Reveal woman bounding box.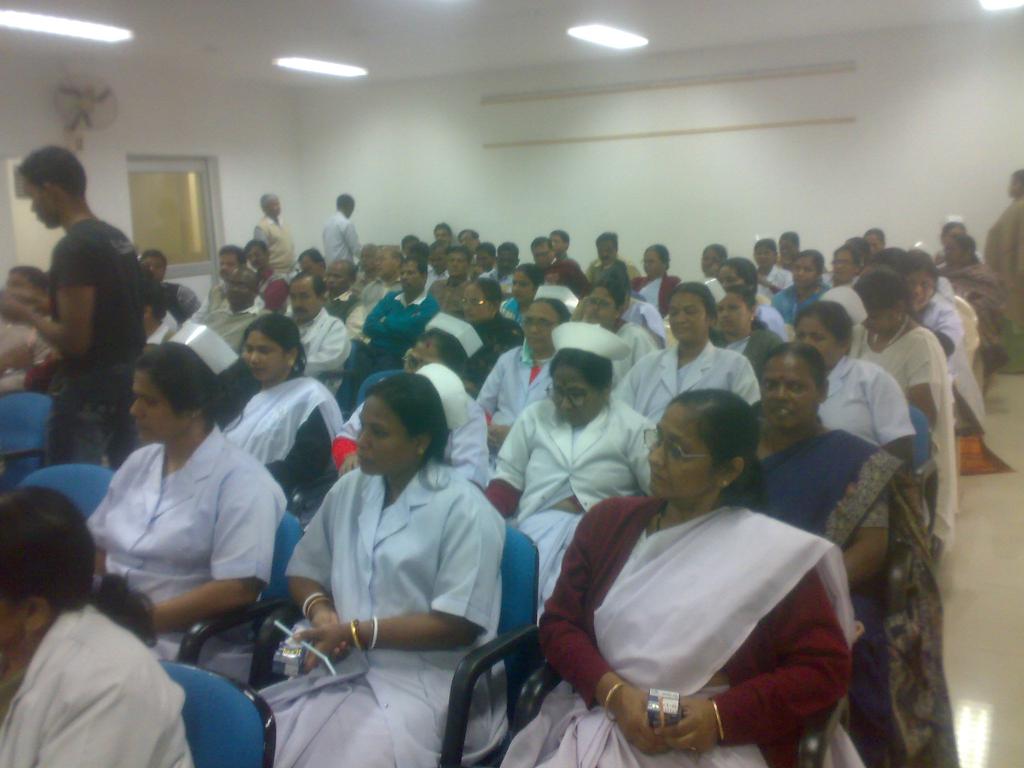
Revealed: (935, 231, 1014, 386).
